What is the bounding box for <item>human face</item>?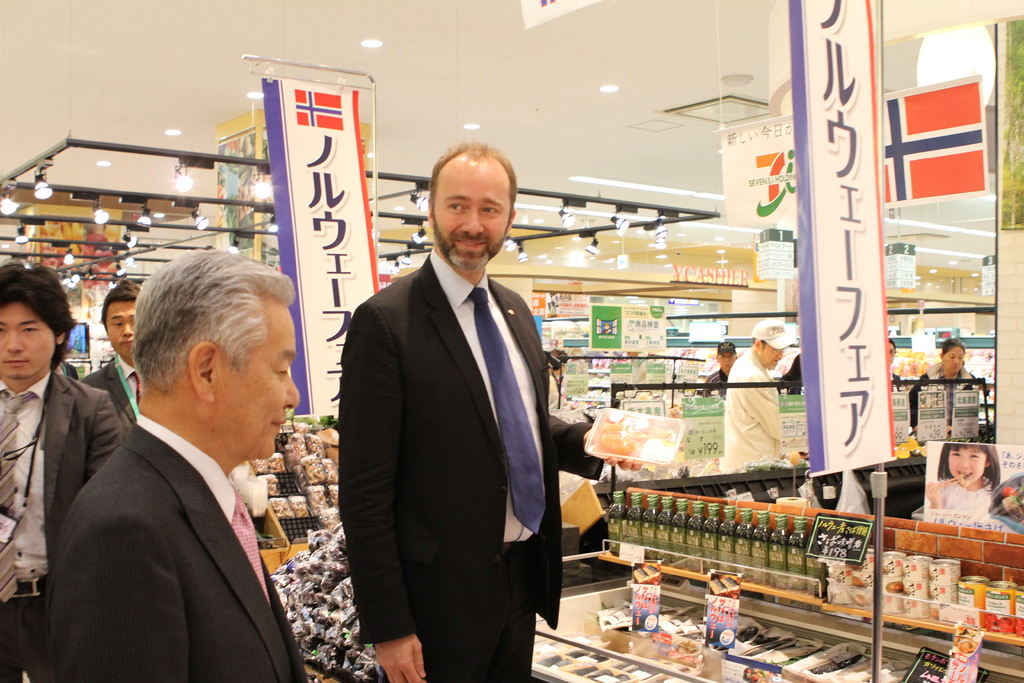
[108, 300, 145, 359].
